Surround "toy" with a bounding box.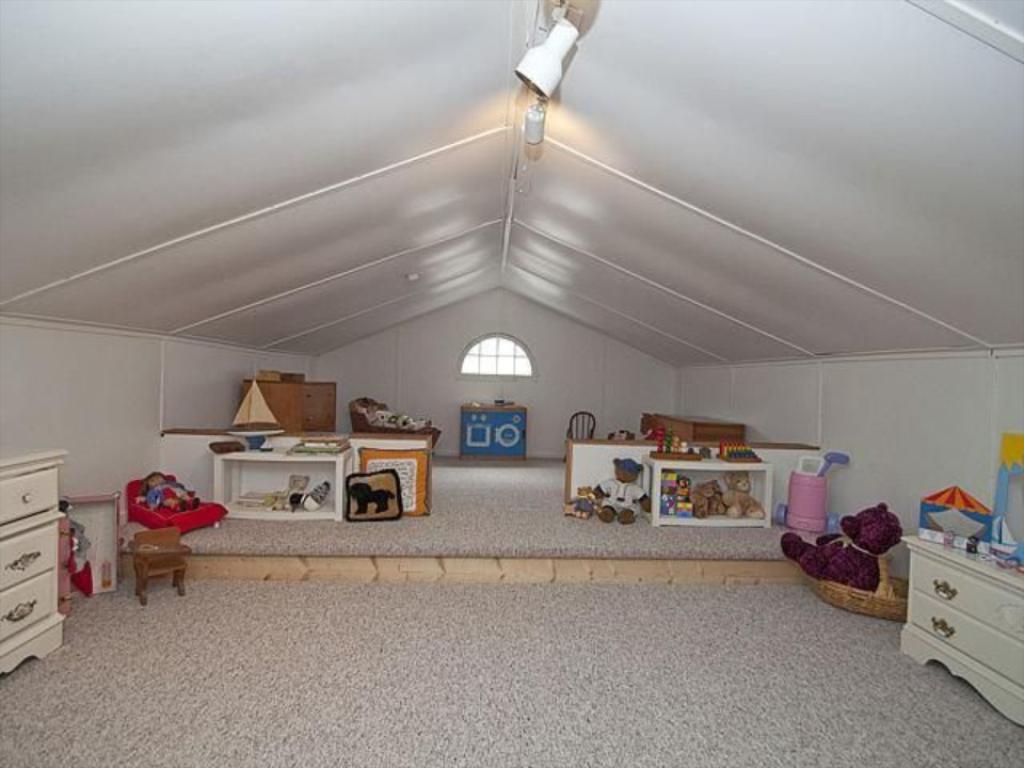
crop(563, 404, 599, 459).
